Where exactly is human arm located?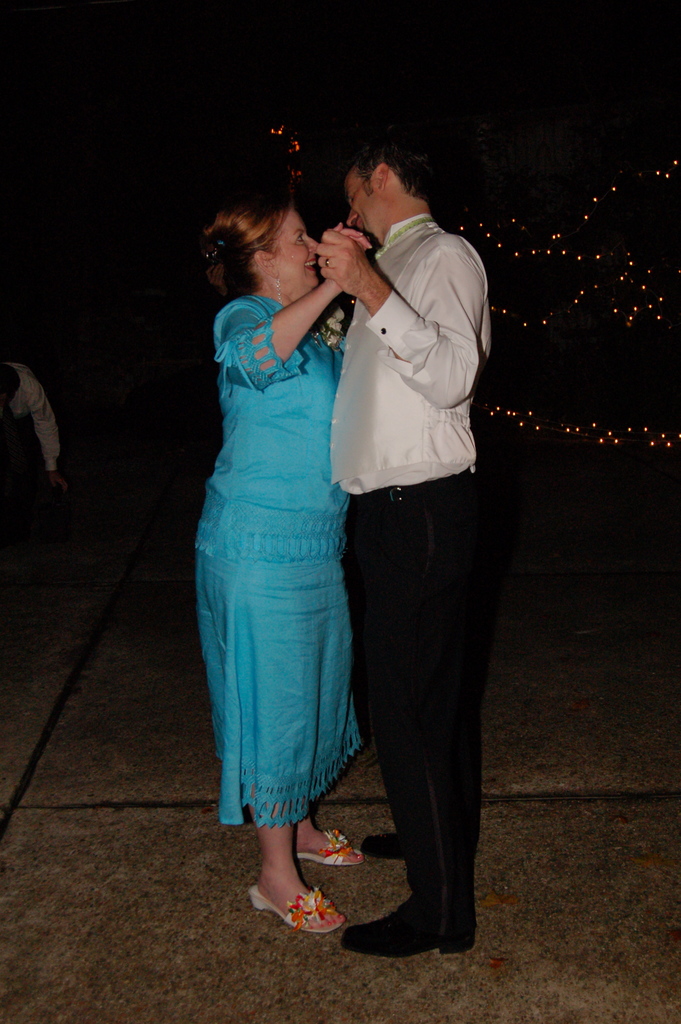
Its bounding box is box=[214, 226, 377, 397].
